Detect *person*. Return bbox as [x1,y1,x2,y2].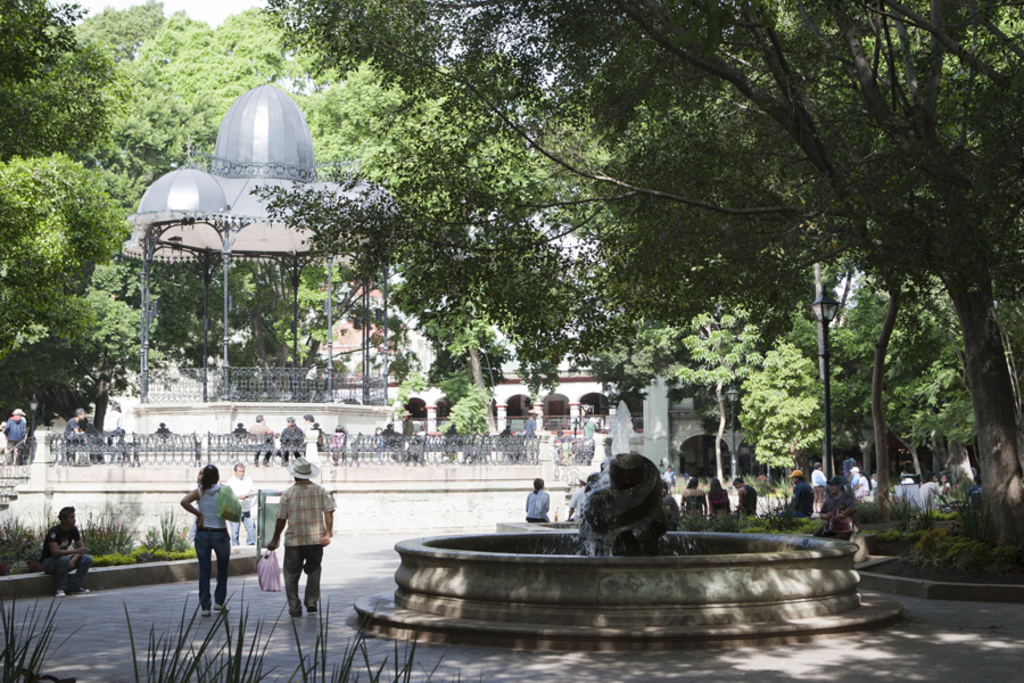
[812,478,856,541].
